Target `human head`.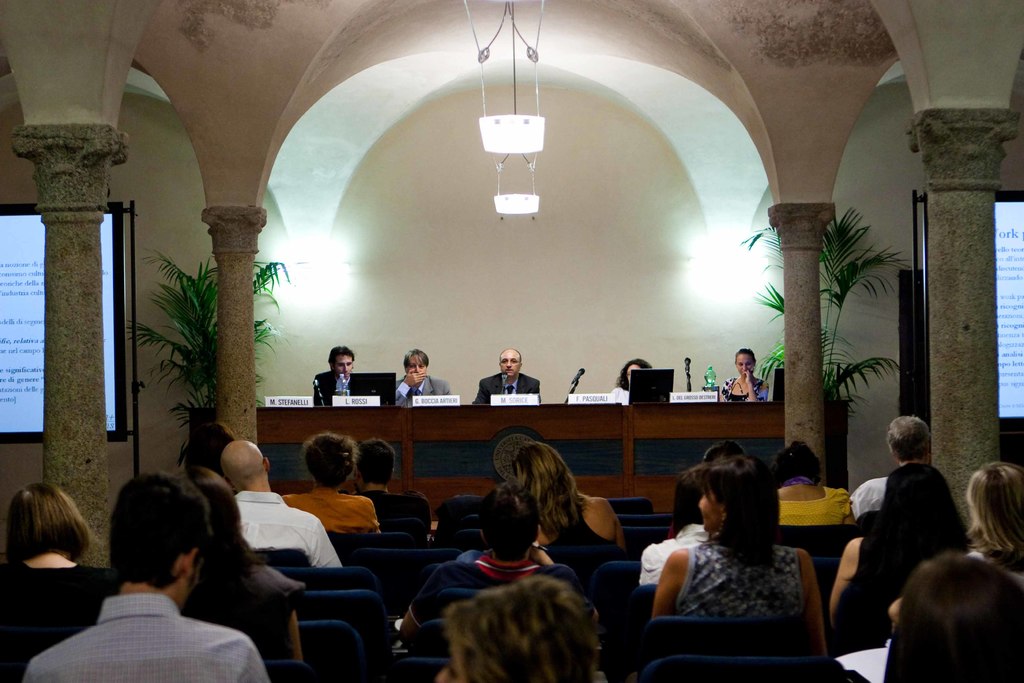
Target region: (513, 441, 576, 505).
